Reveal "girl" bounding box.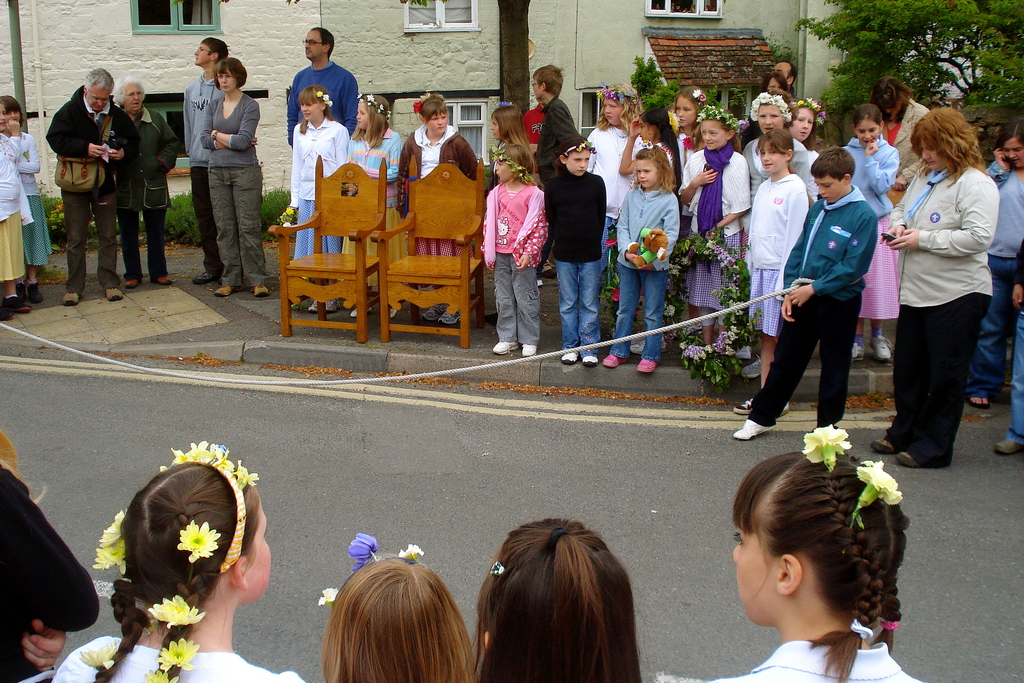
Revealed: rect(785, 94, 826, 148).
